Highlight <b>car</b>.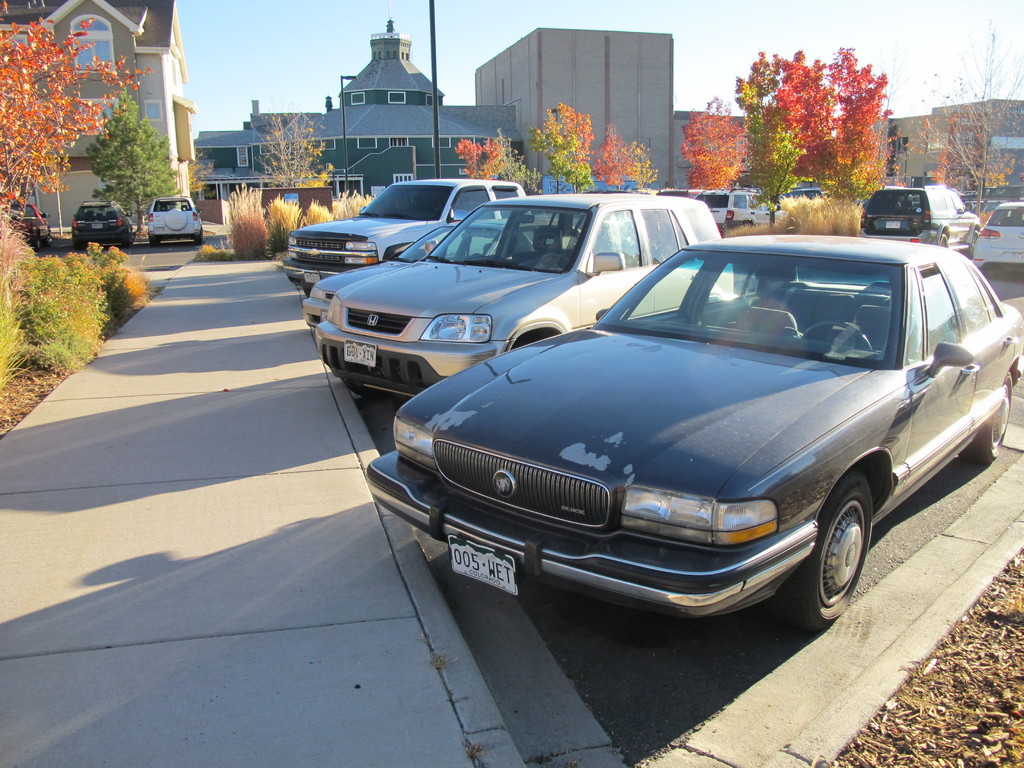
Highlighted region: locate(145, 195, 206, 248).
